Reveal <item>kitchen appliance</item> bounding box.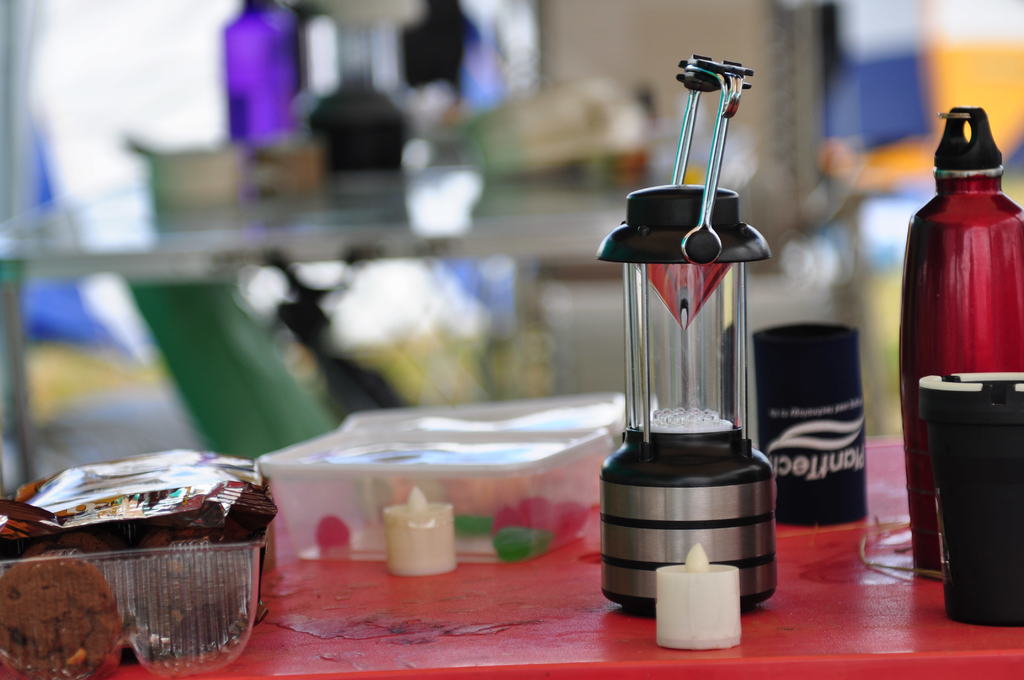
Revealed: bbox=[612, 78, 788, 567].
